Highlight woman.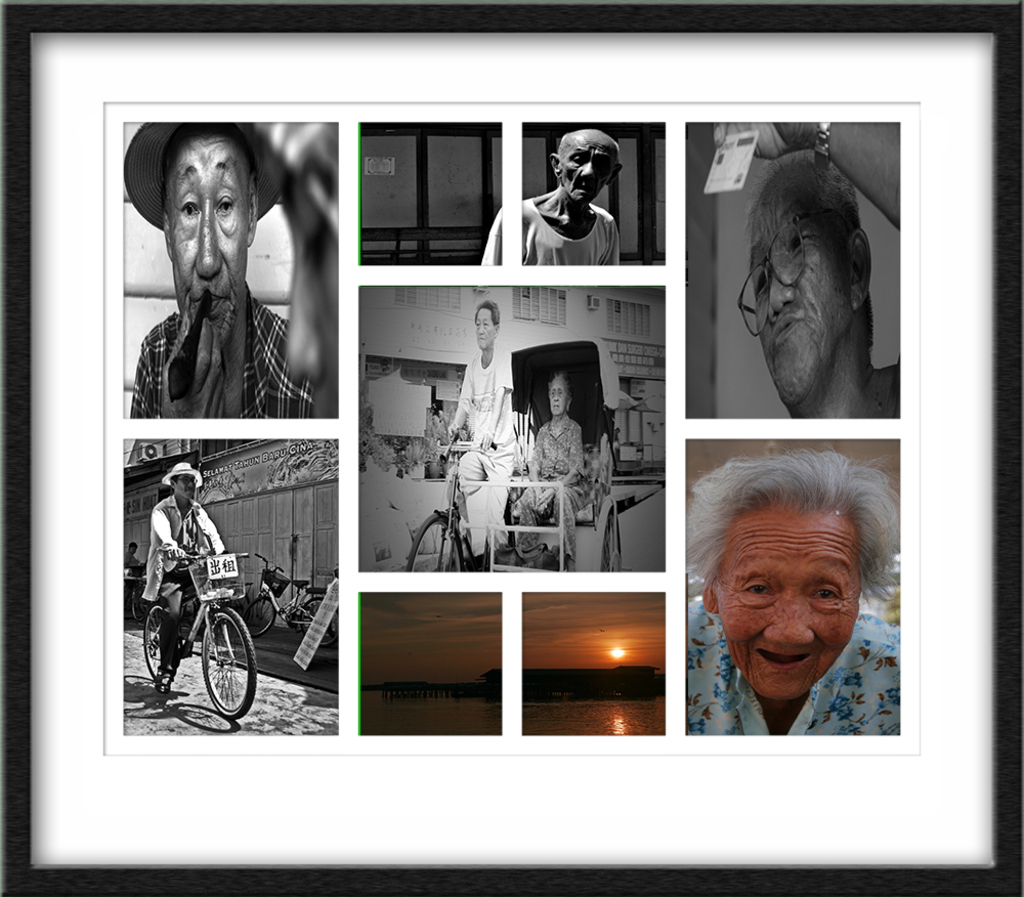
Highlighted region: crop(514, 367, 588, 568).
